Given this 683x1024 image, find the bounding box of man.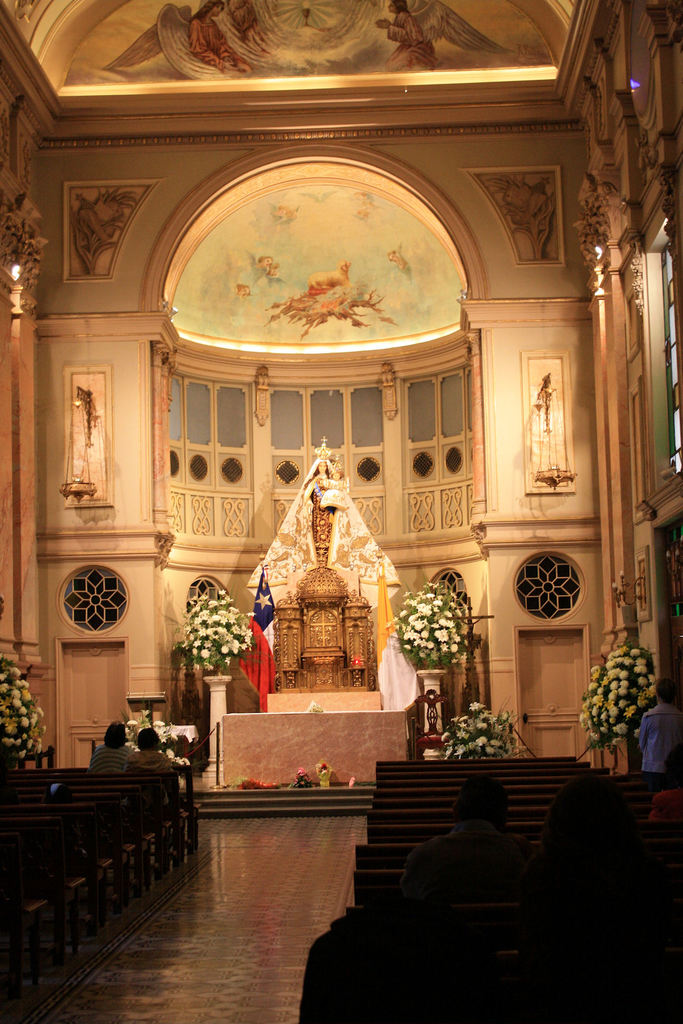
<region>404, 774, 541, 907</region>.
